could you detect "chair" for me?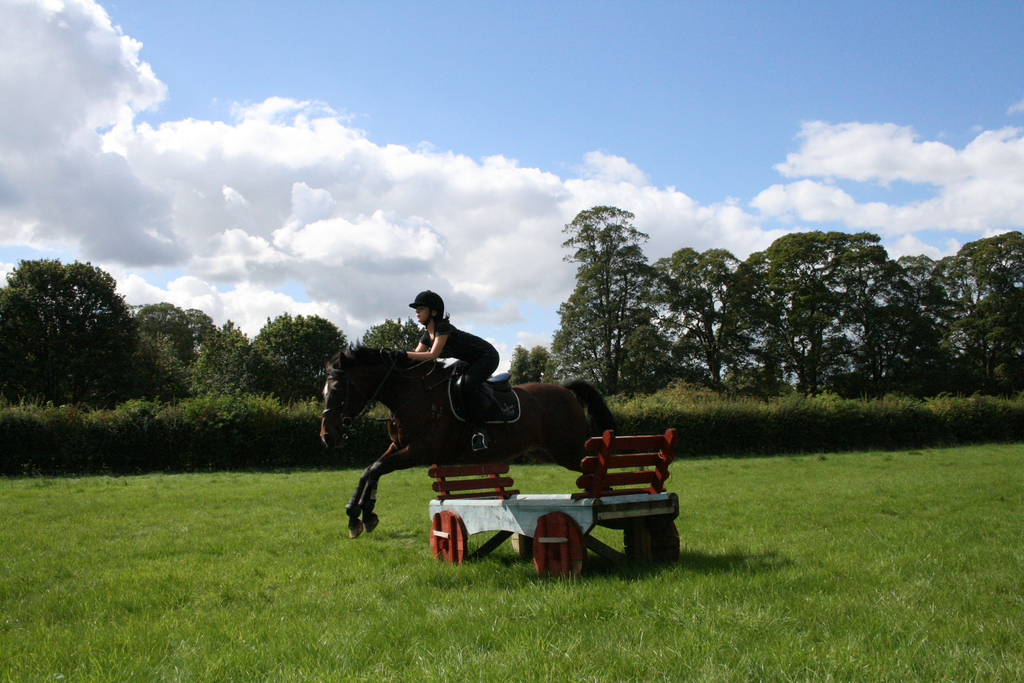
Detection result: (left=515, top=432, right=678, bottom=580).
